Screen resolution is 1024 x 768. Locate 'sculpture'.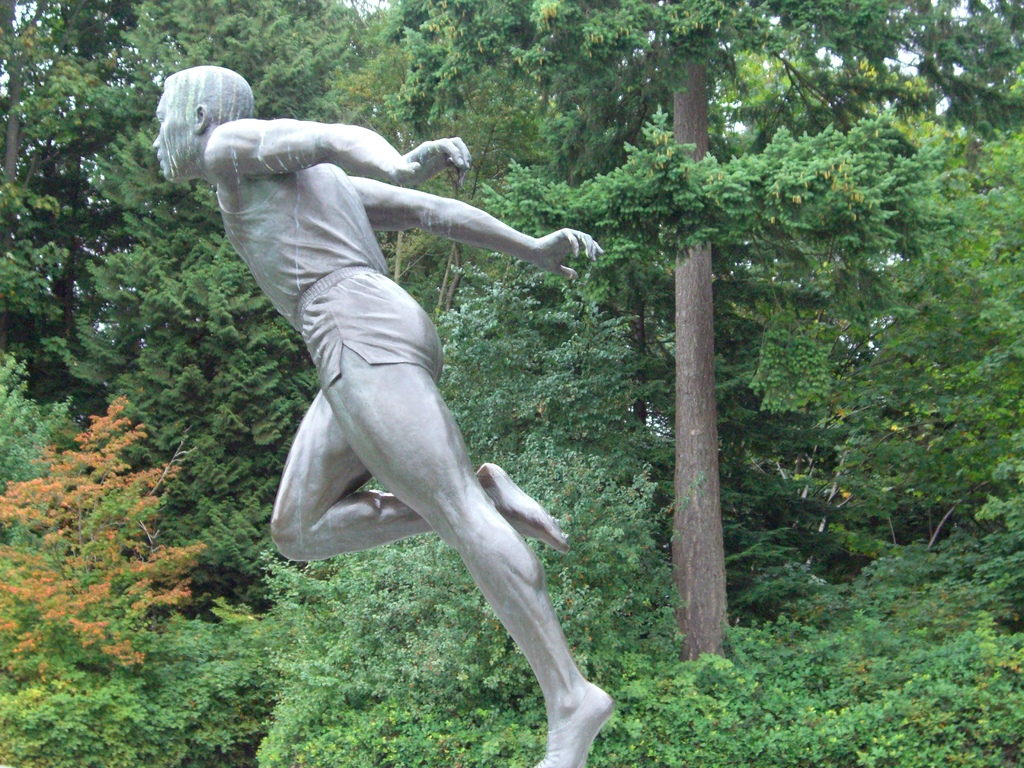
crop(188, 36, 626, 739).
